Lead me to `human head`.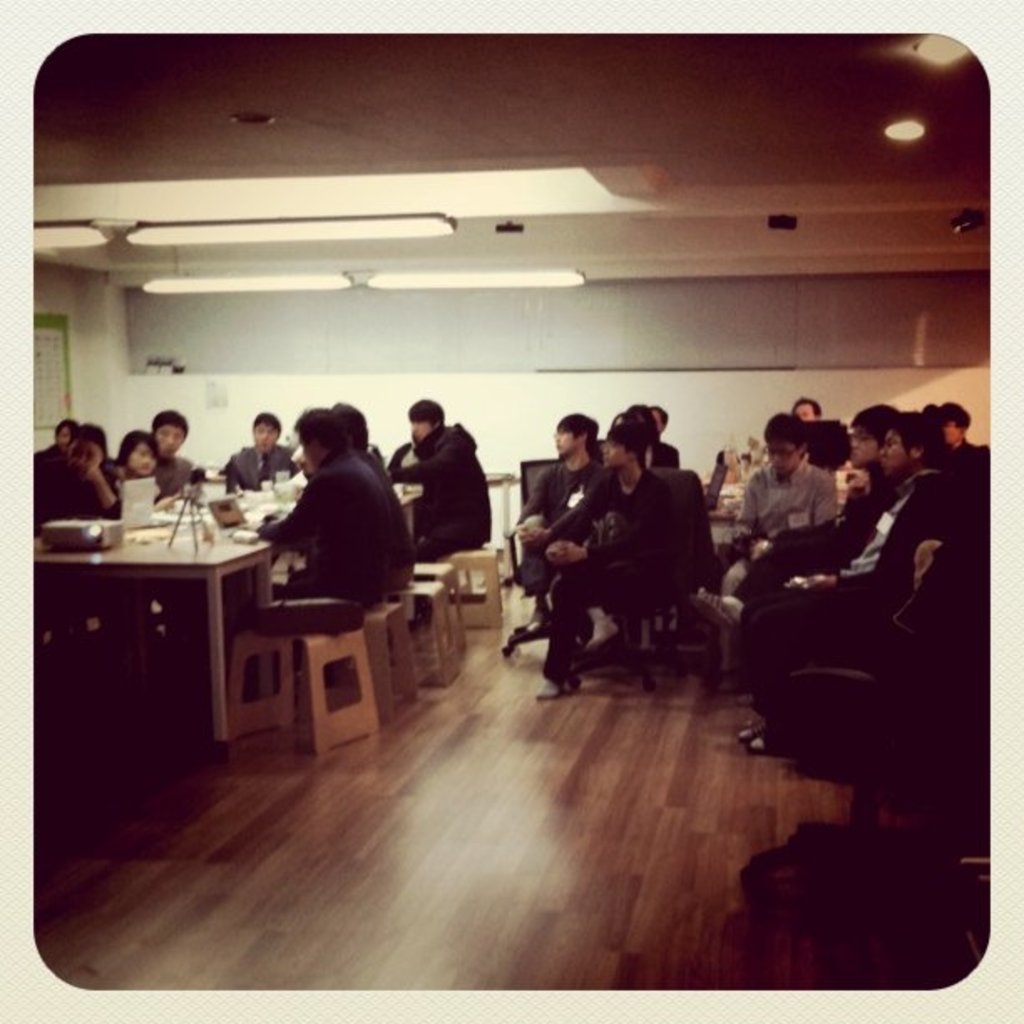
Lead to box=[248, 415, 281, 460].
